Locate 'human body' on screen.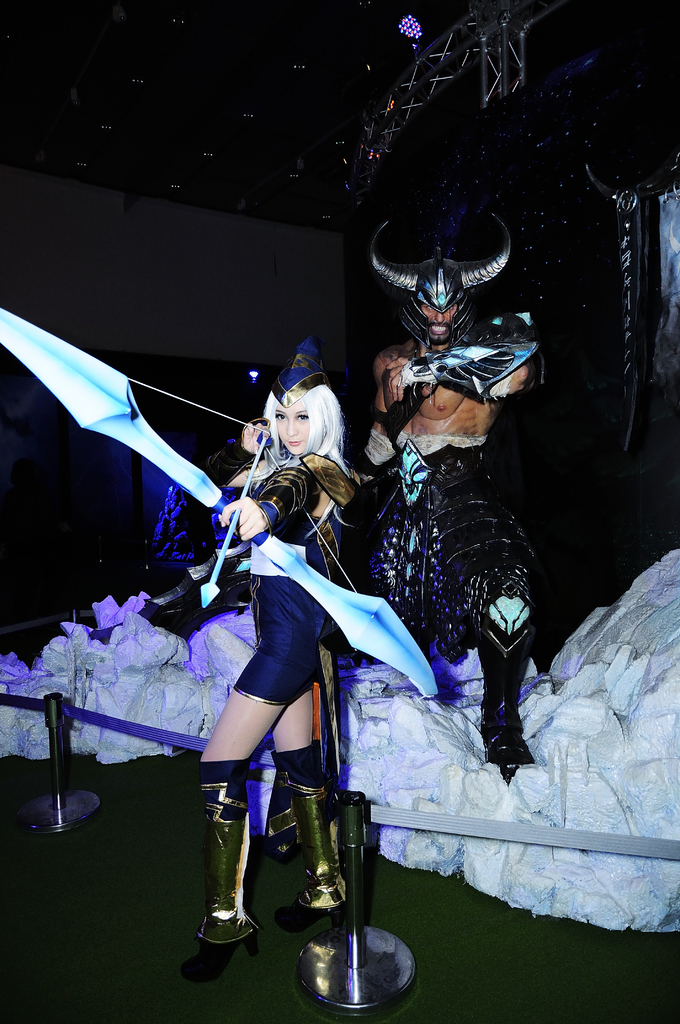
On screen at x1=362, y1=335, x2=555, y2=776.
